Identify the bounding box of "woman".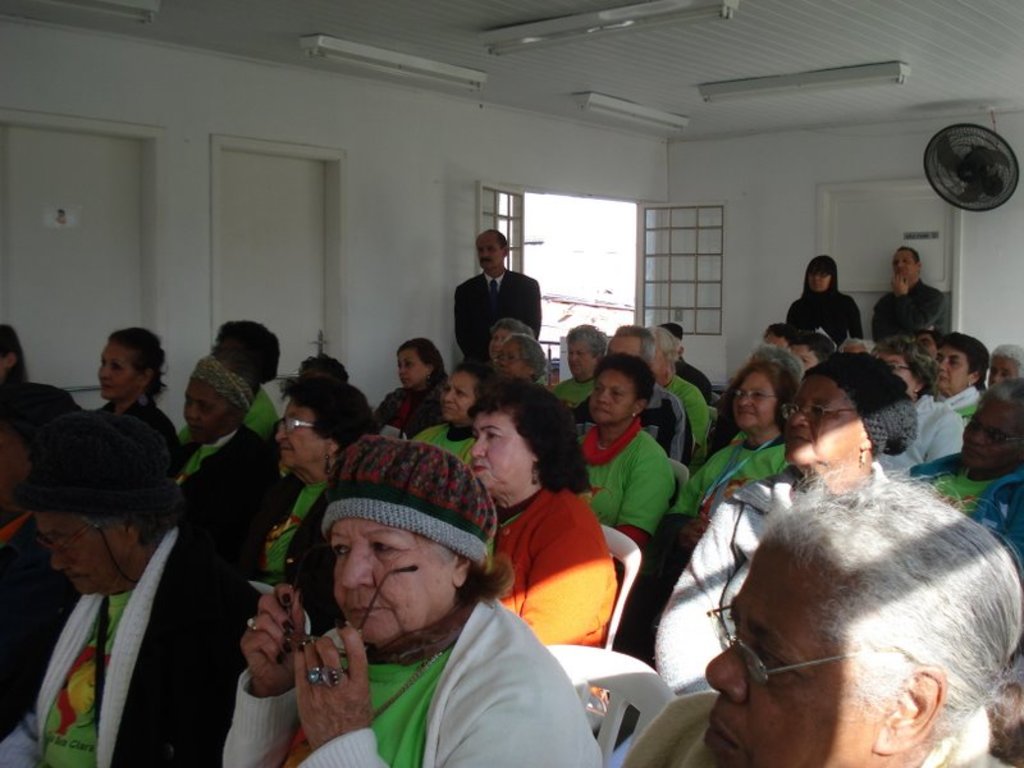
pyautogui.locateOnScreen(486, 316, 534, 349).
